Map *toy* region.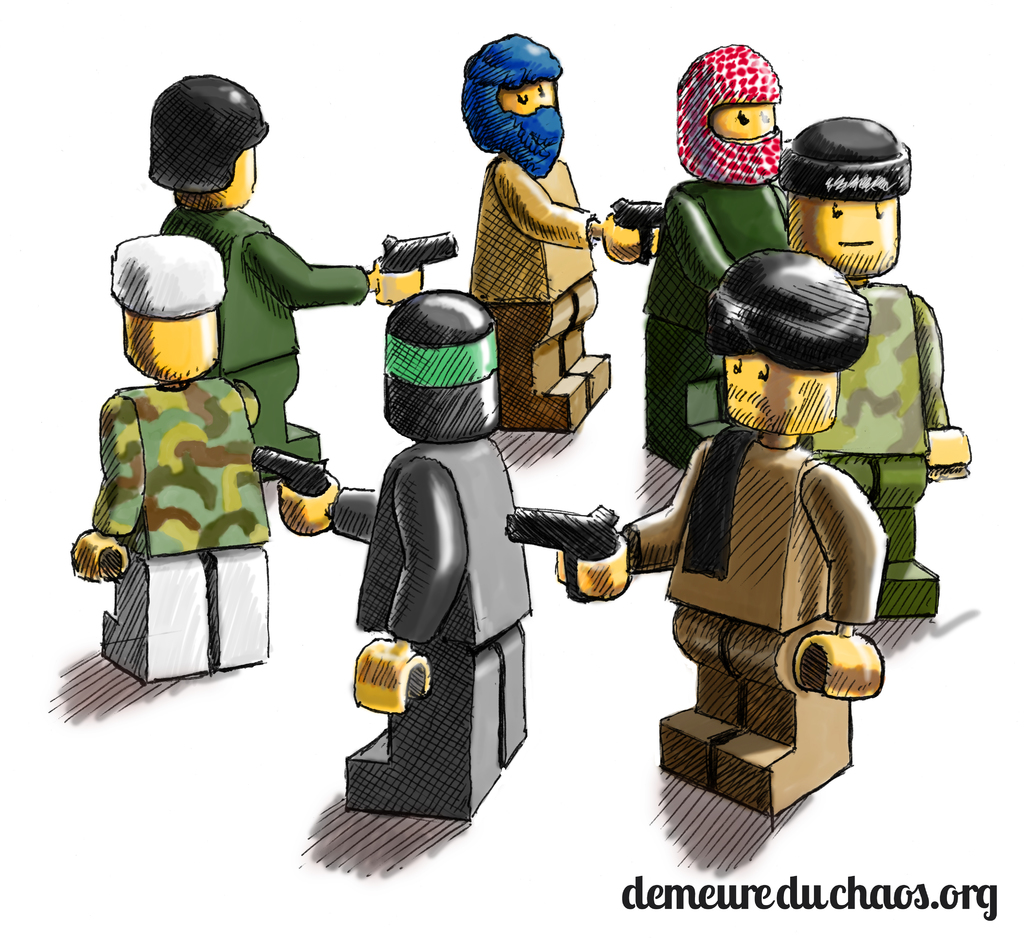
Mapped to [246,442,330,499].
